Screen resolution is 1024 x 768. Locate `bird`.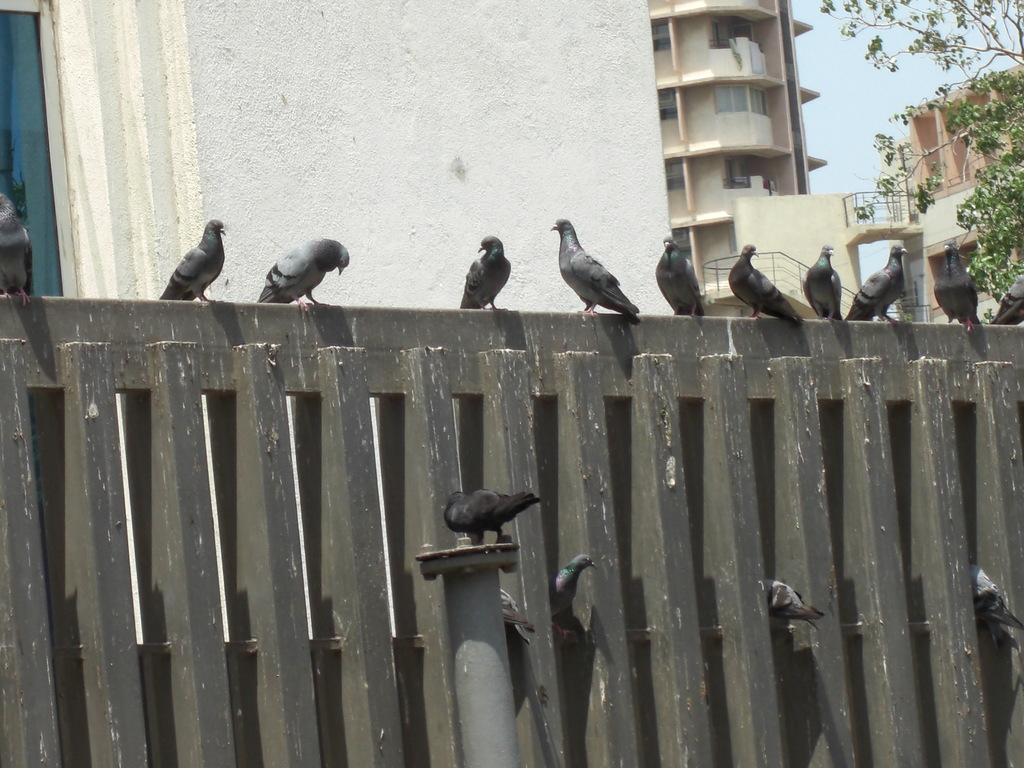
501, 584, 532, 647.
